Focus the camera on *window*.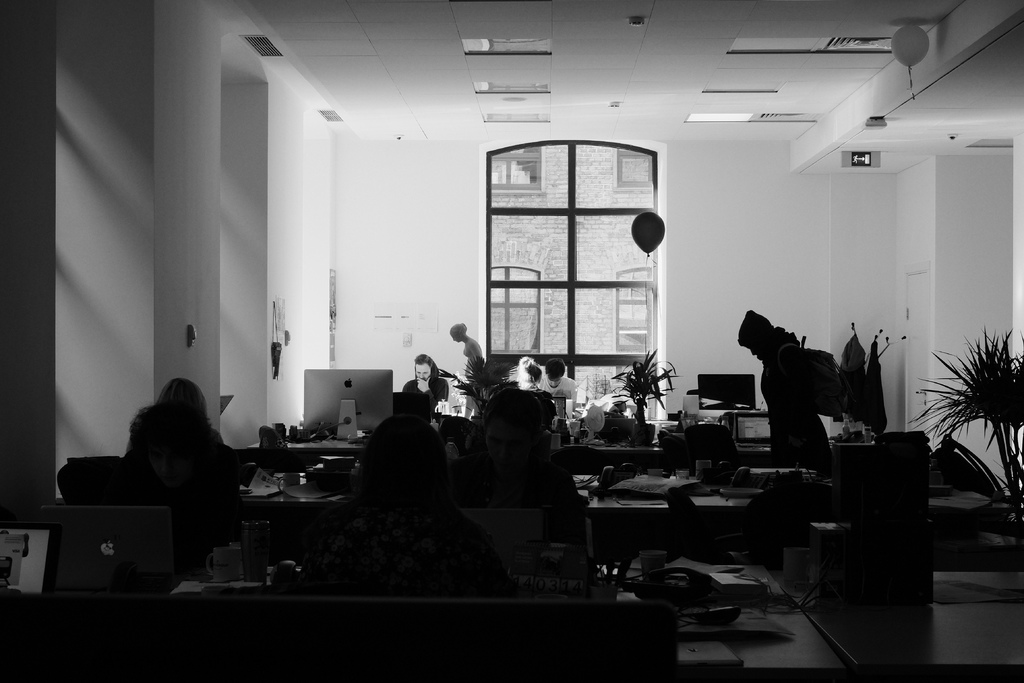
Focus region: 483, 136, 659, 415.
